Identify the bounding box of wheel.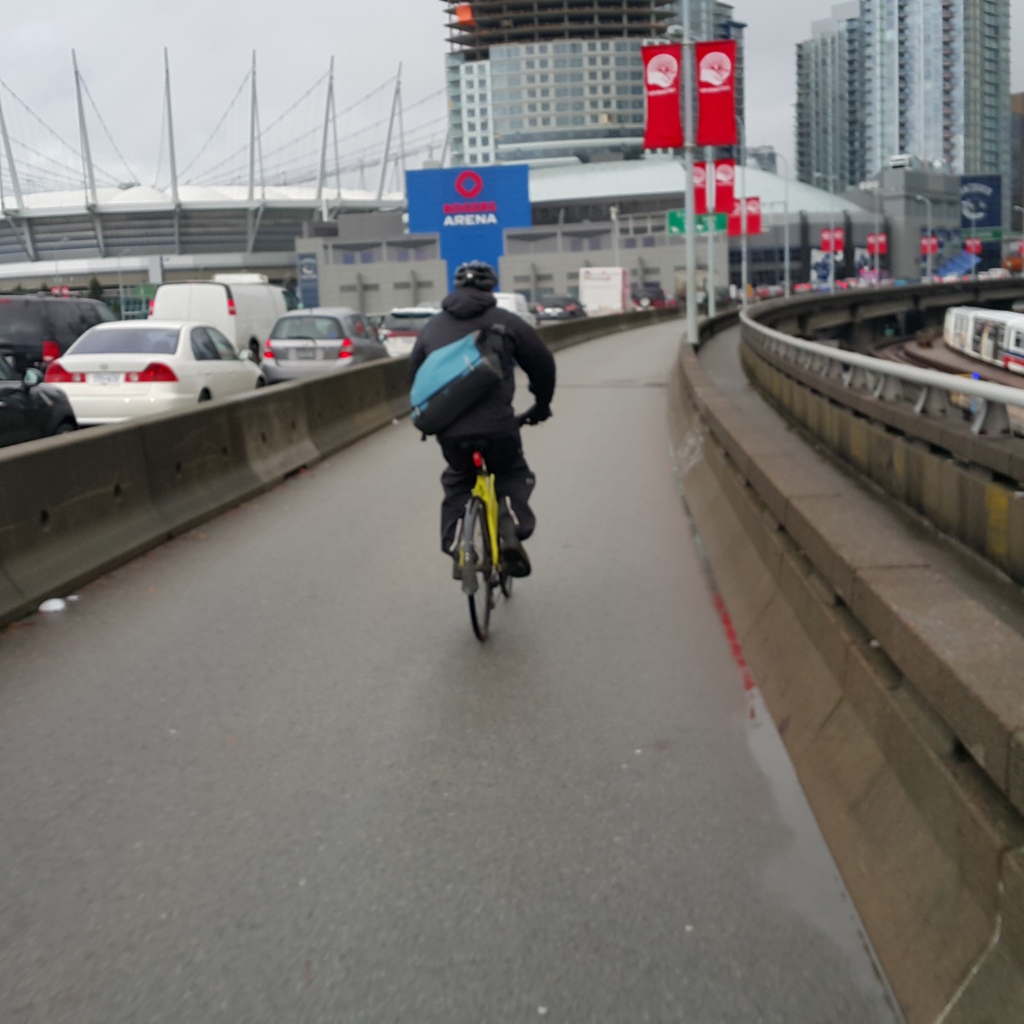
box(459, 492, 501, 643).
